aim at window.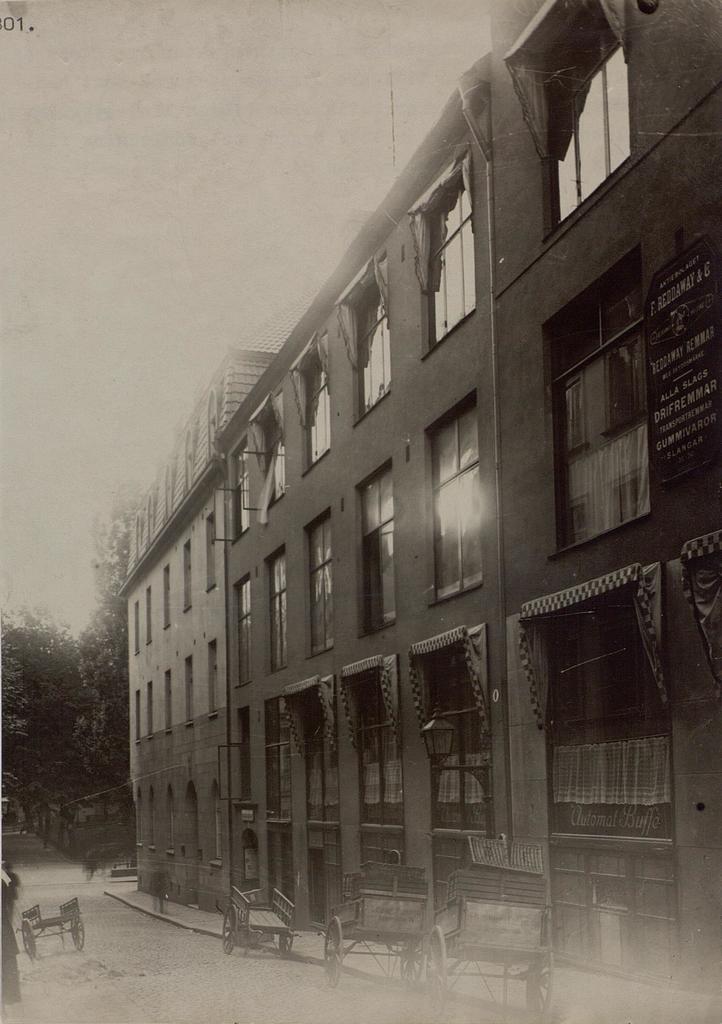
Aimed at l=422, t=145, r=480, b=360.
